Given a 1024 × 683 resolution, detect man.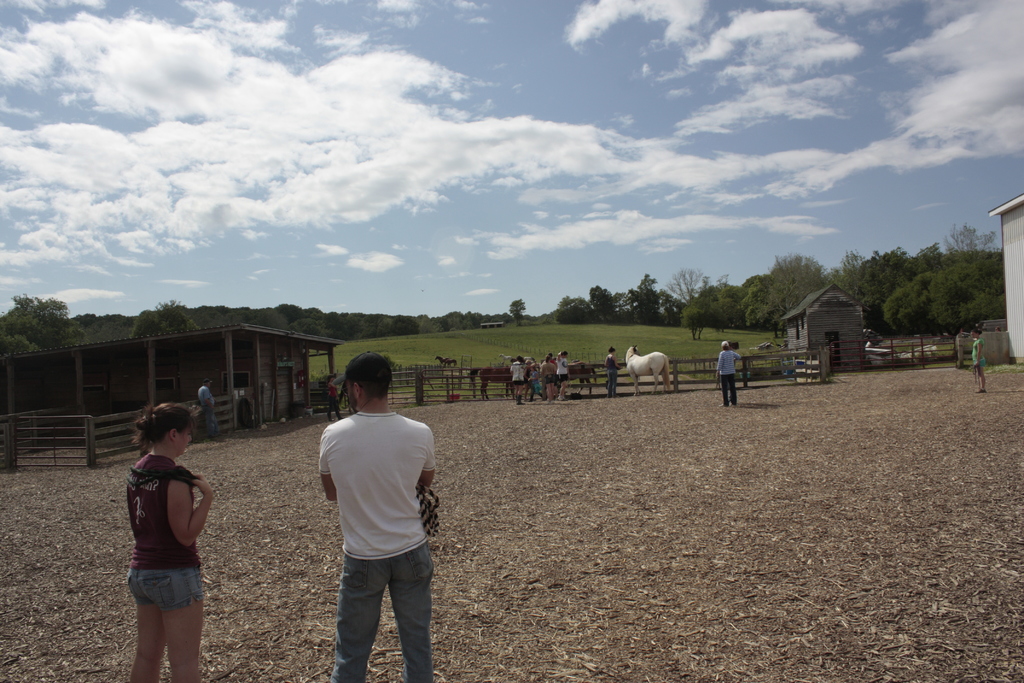
[x1=315, y1=349, x2=440, y2=682].
